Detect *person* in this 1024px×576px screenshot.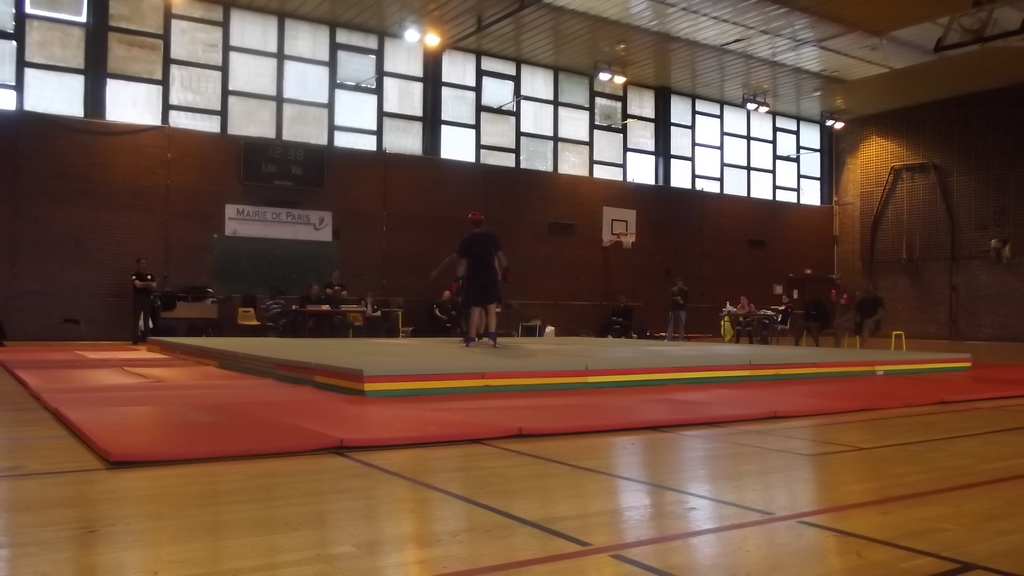
Detection: 447:223:508:346.
